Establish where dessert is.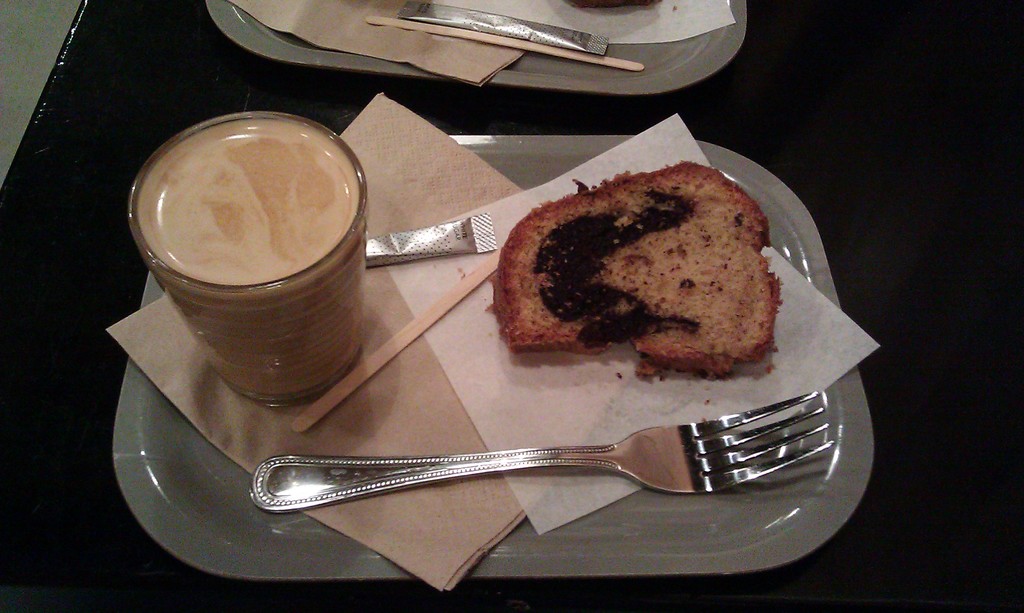
Established at {"left": 477, "top": 170, "right": 805, "bottom": 415}.
